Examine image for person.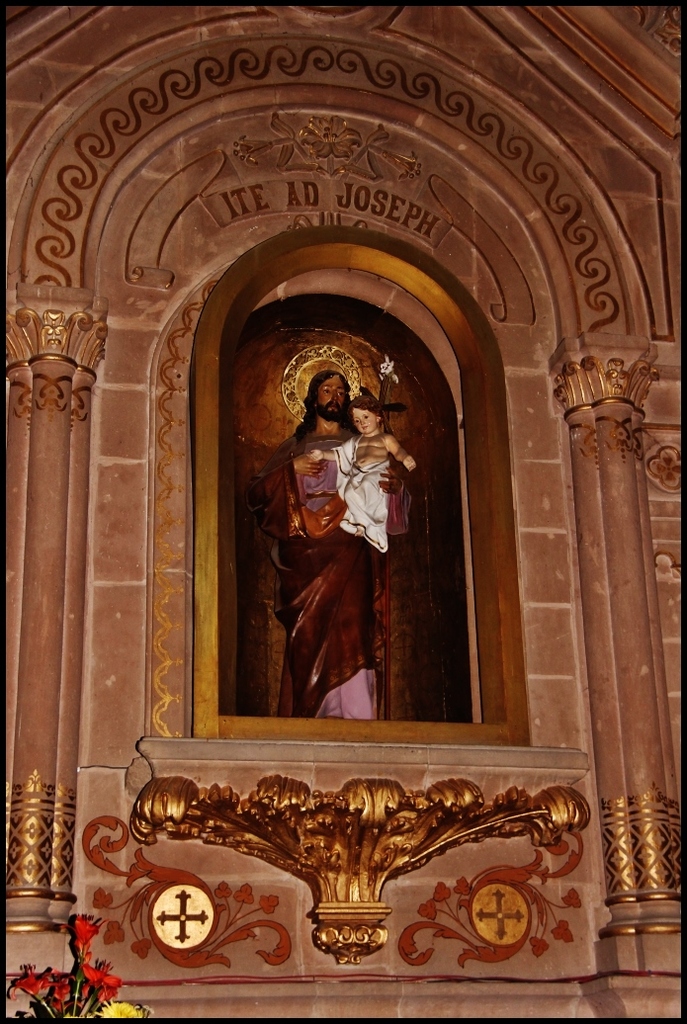
Examination result: x1=243 y1=331 x2=435 y2=746.
